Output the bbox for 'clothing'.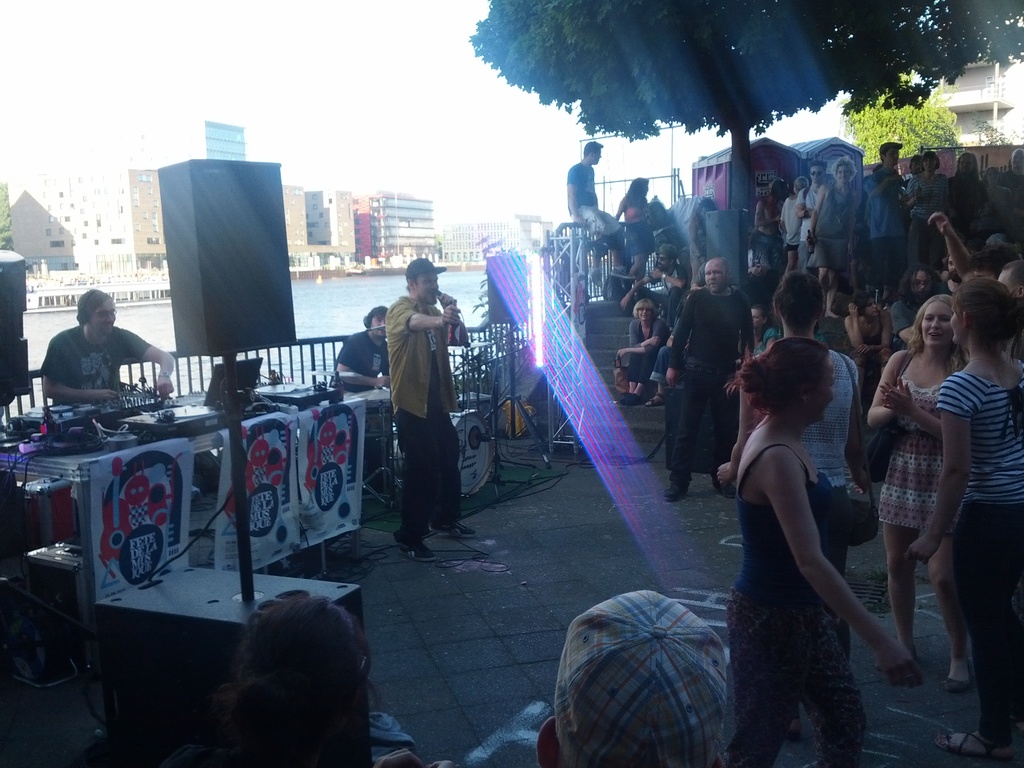
crop(367, 259, 464, 551).
